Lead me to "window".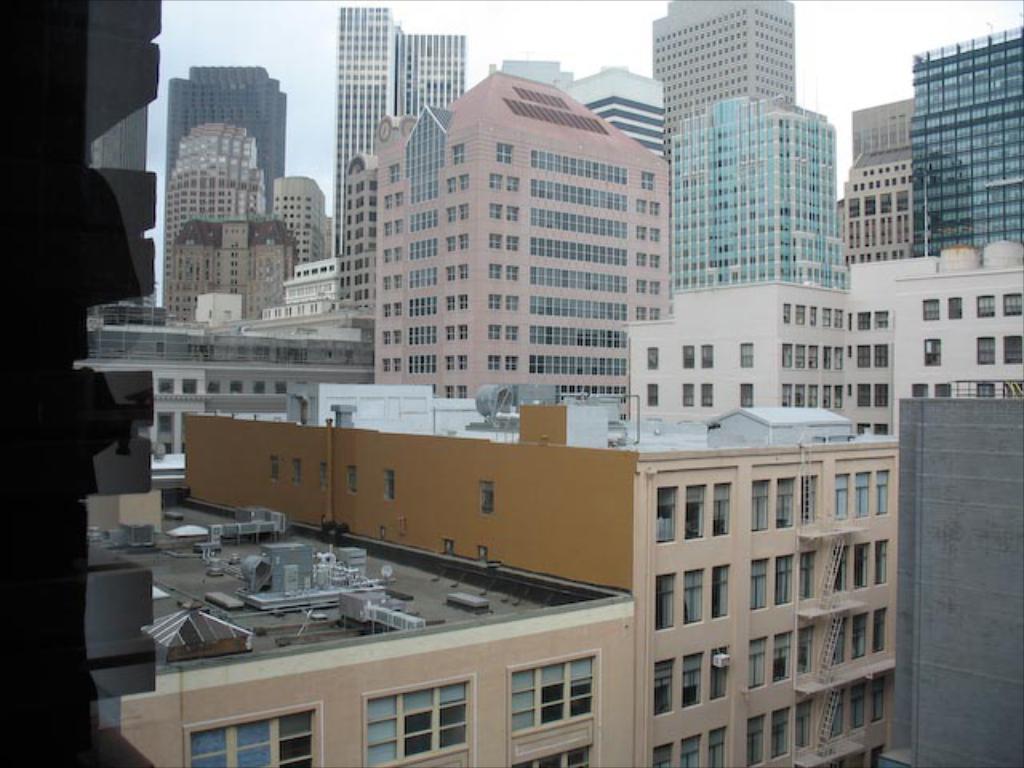
Lead to {"x1": 410, "y1": 352, "x2": 435, "y2": 371}.
